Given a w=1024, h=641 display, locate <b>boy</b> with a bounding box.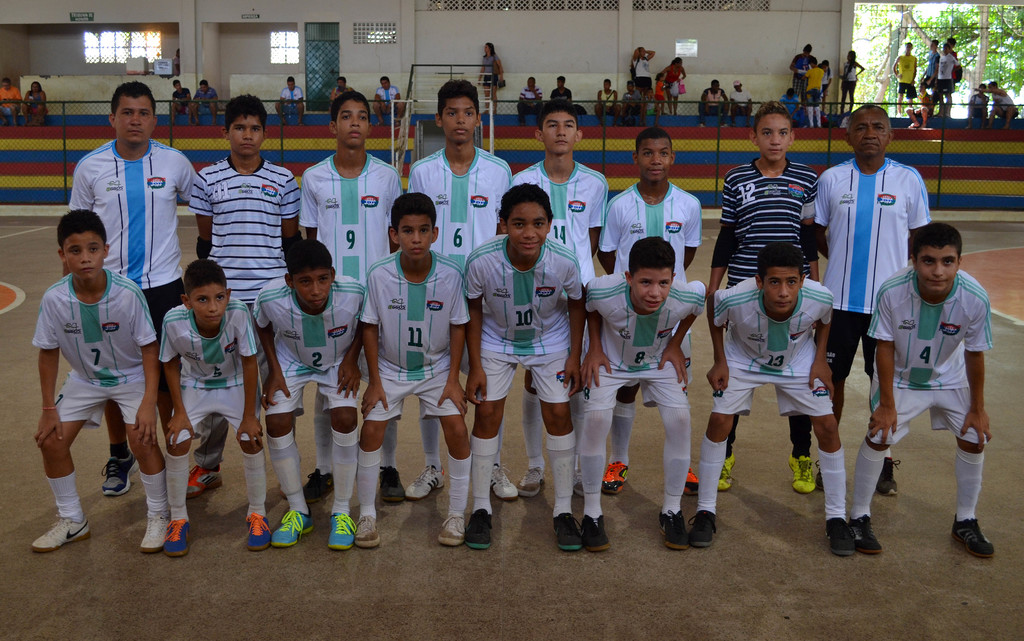
Located: 144/276/275/559.
